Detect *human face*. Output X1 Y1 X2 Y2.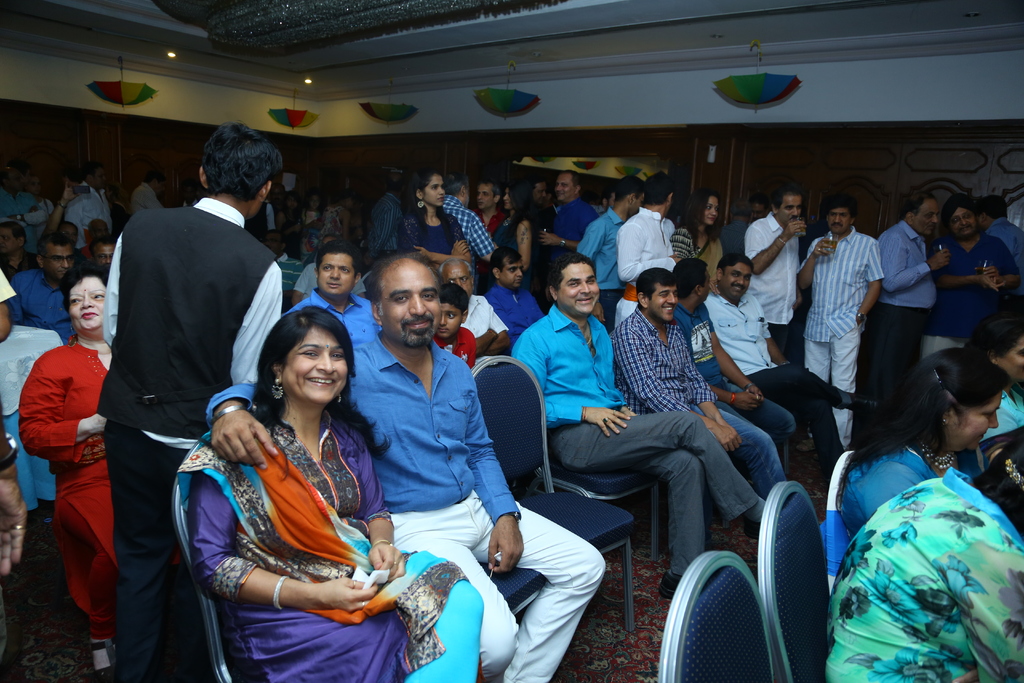
318 256 352 299.
